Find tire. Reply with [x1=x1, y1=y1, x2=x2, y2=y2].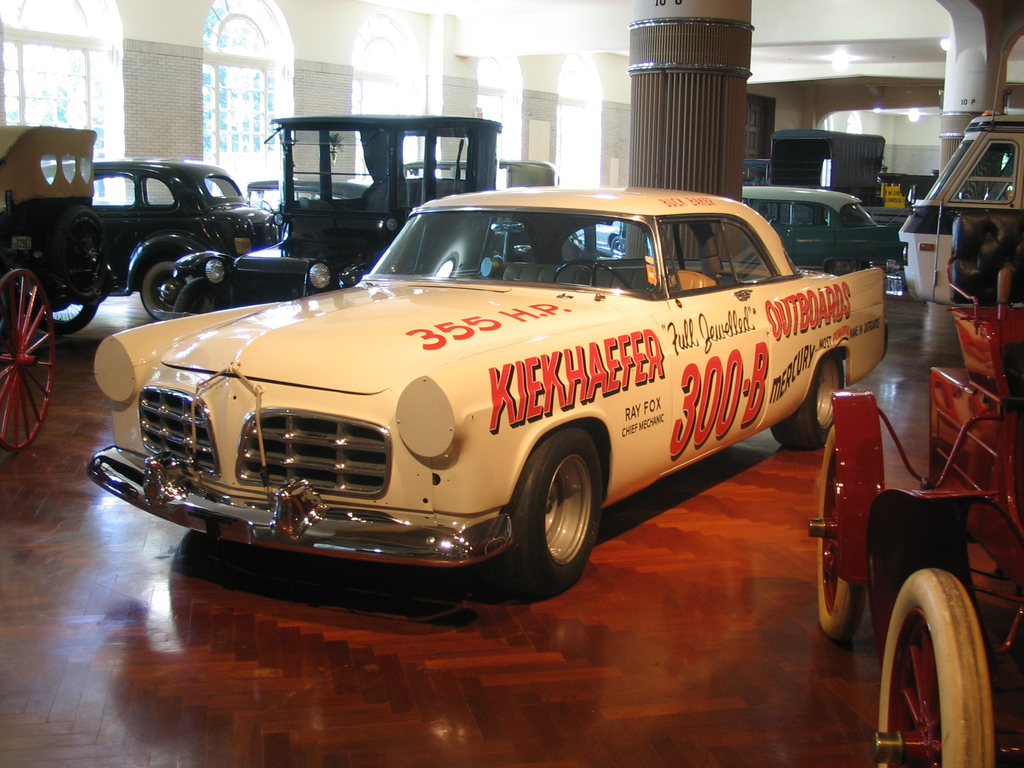
[x1=22, y1=300, x2=97, y2=335].
